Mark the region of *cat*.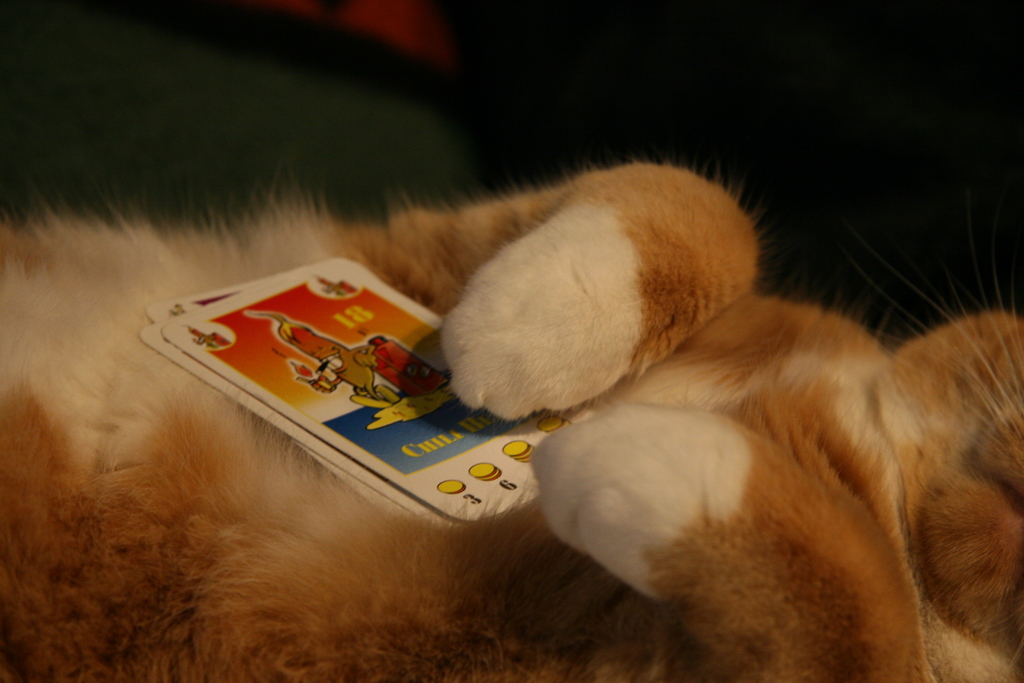
Region: rect(0, 163, 1023, 682).
